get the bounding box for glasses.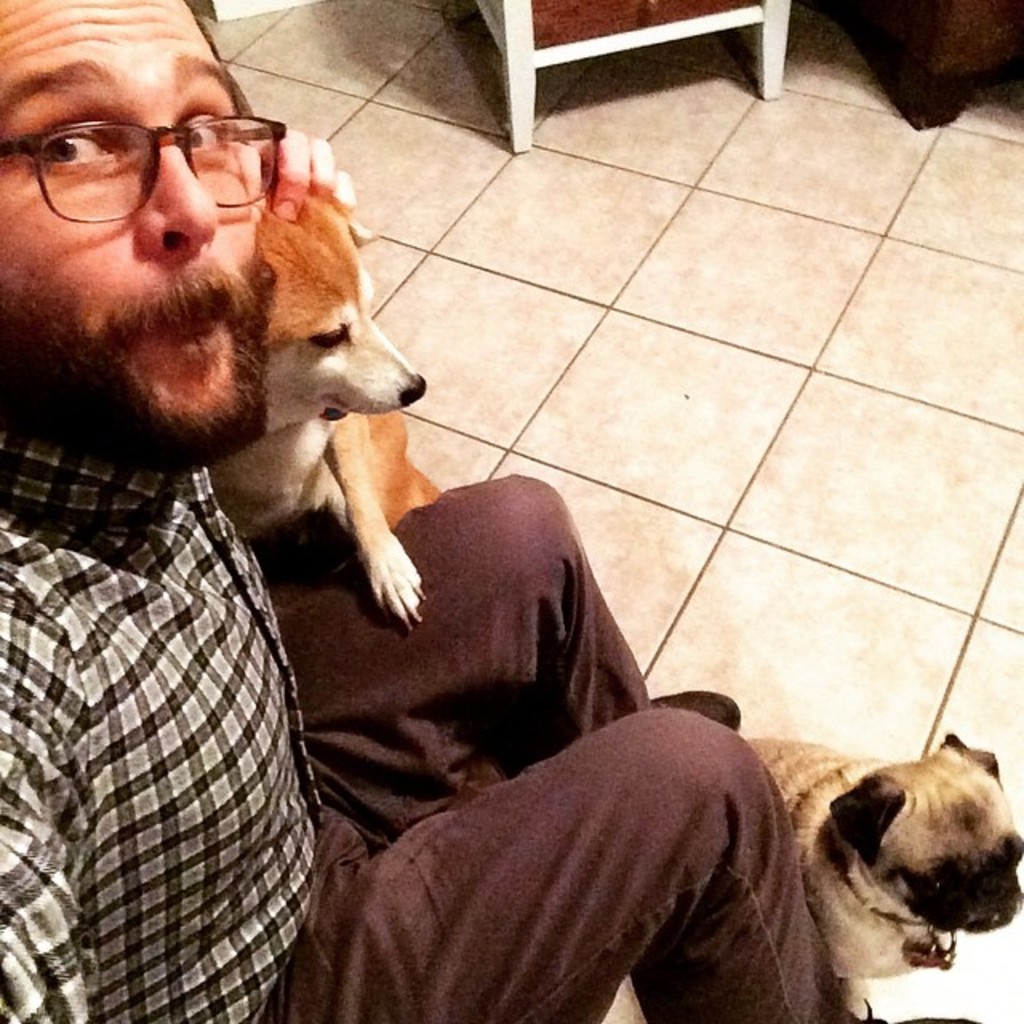
0 88 318 214.
